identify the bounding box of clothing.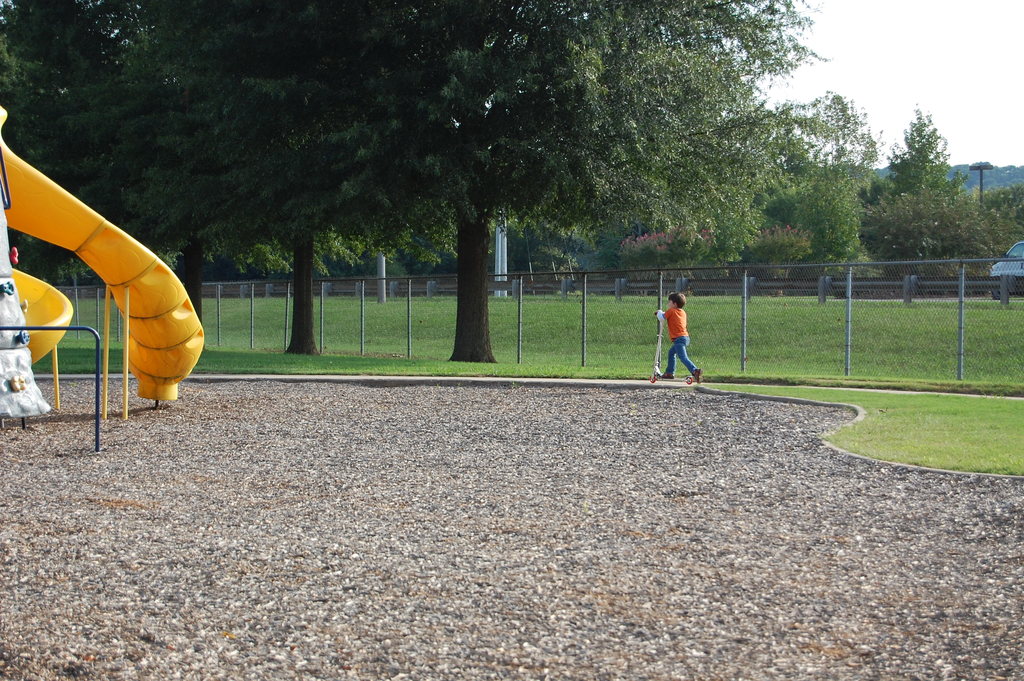
<region>660, 306, 698, 375</region>.
